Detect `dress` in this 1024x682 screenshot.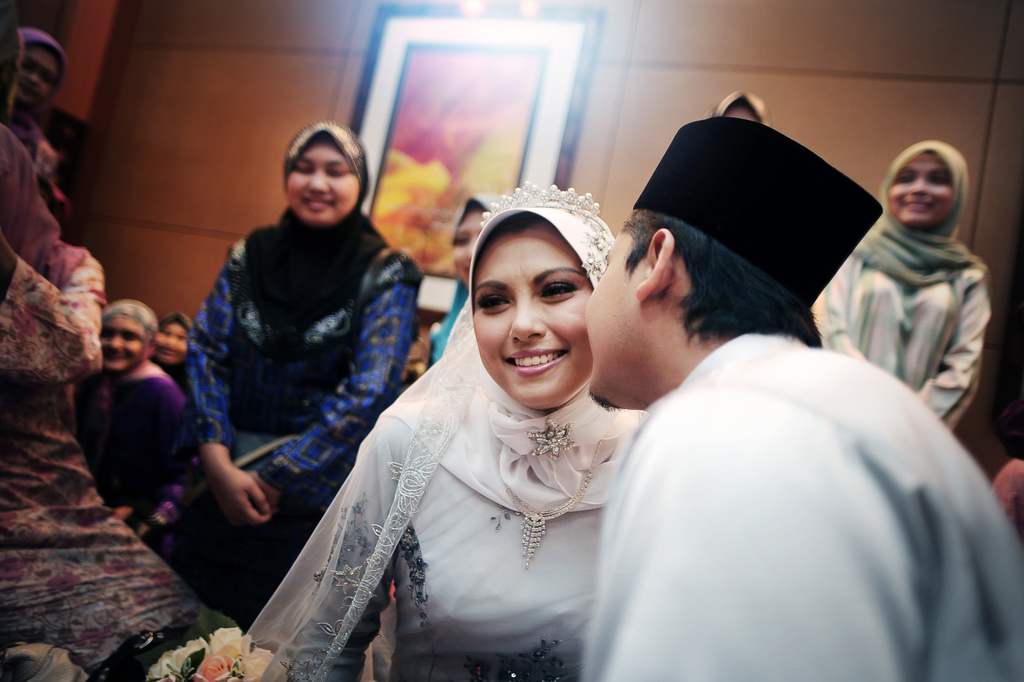
Detection: detection(309, 152, 646, 681).
